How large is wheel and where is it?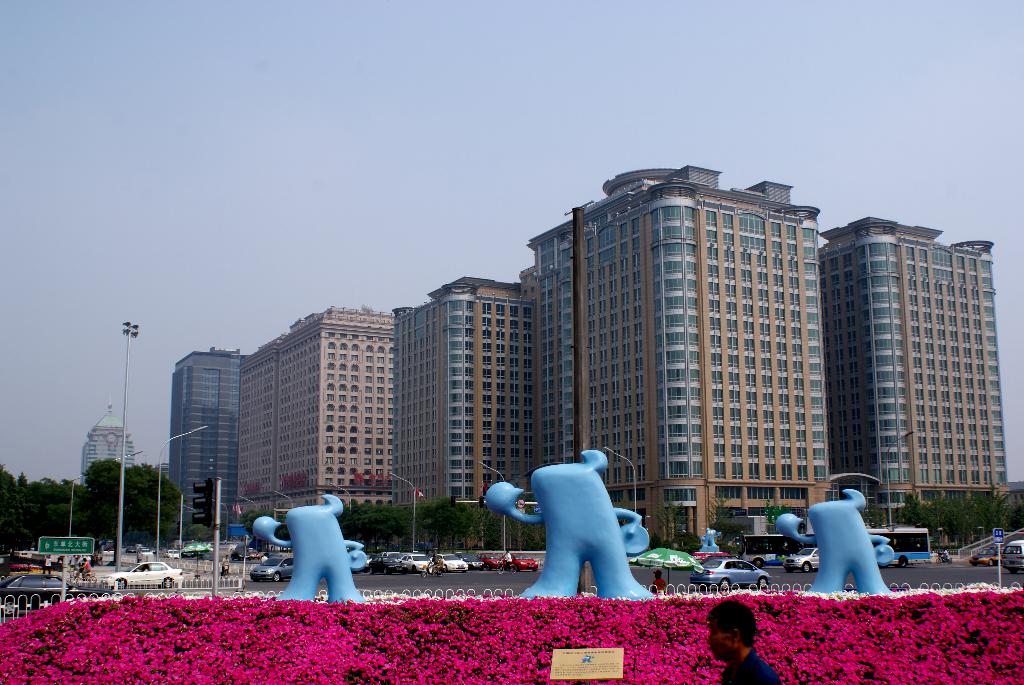
Bounding box: 273/571/279/583.
